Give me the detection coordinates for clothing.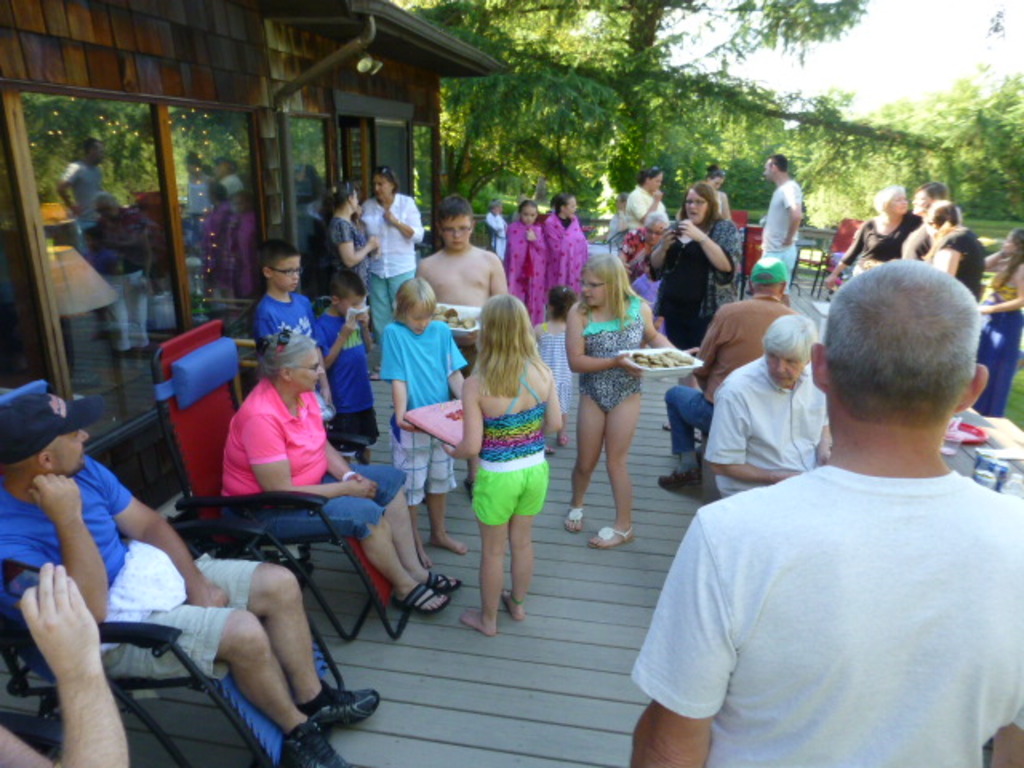
[x1=618, y1=459, x2=1021, y2=766].
